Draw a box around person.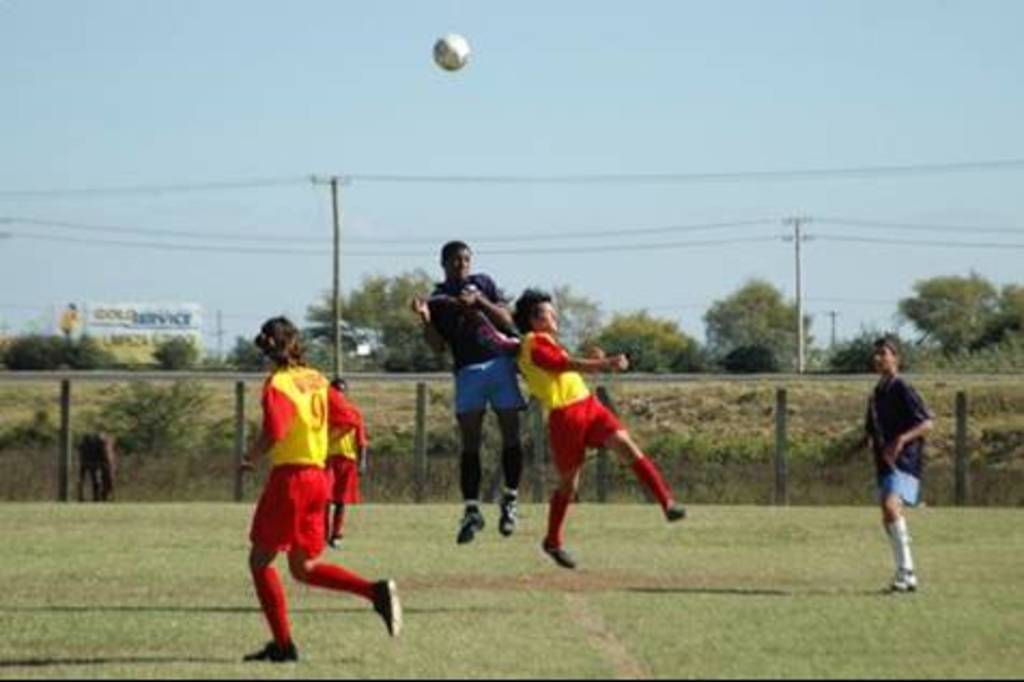
512 286 688 579.
